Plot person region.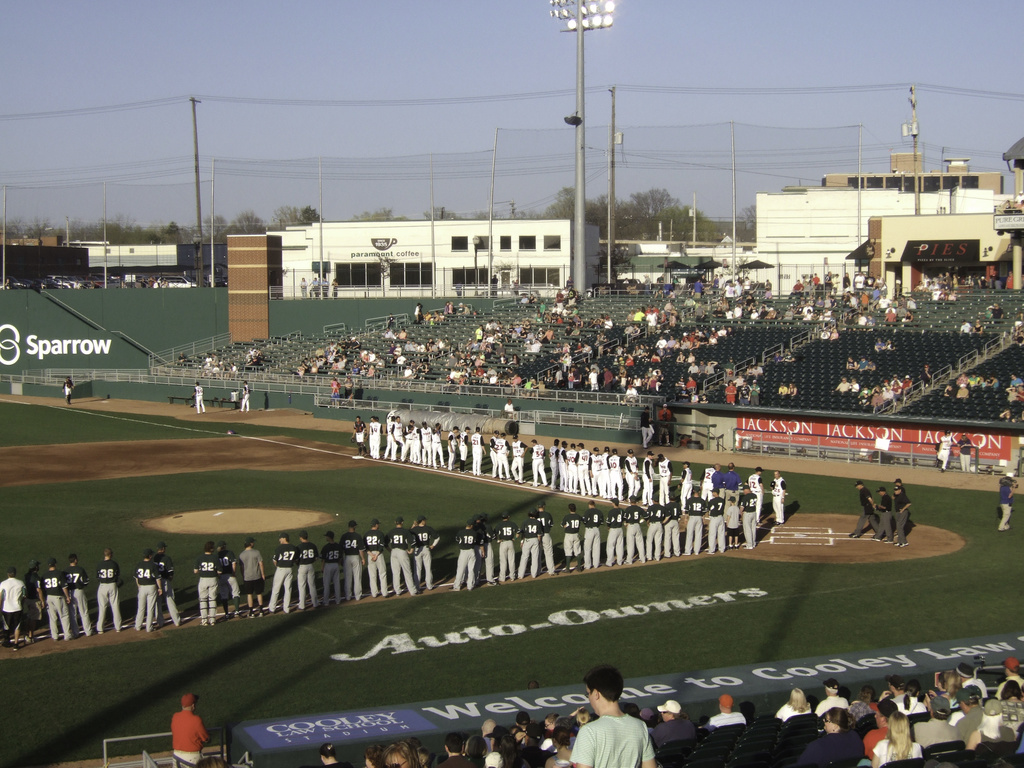
Plotted at 682, 490, 712, 552.
